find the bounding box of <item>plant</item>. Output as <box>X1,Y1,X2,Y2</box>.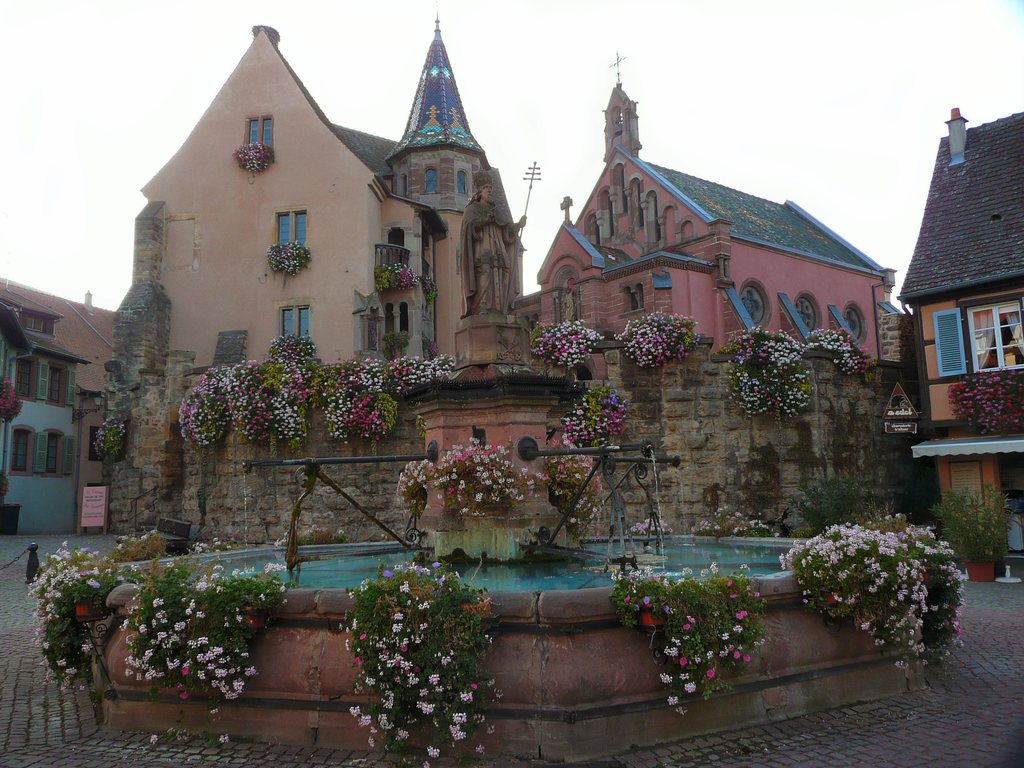
<box>938,485,1017,563</box>.
